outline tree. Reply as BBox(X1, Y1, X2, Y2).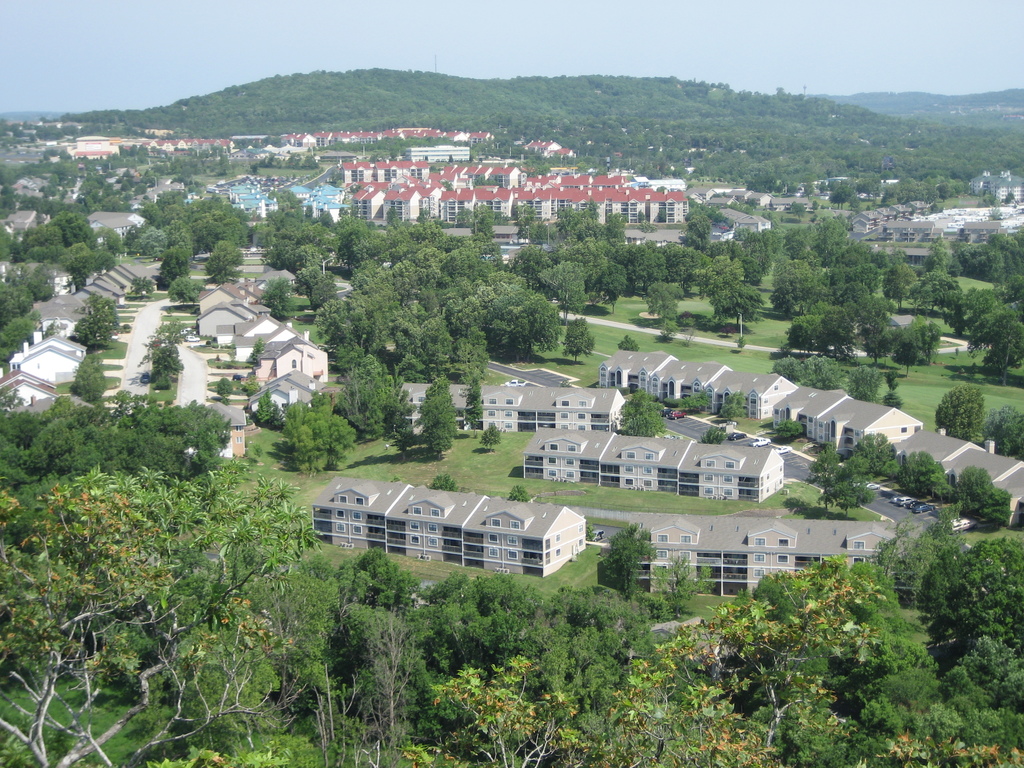
BBox(708, 269, 759, 378).
